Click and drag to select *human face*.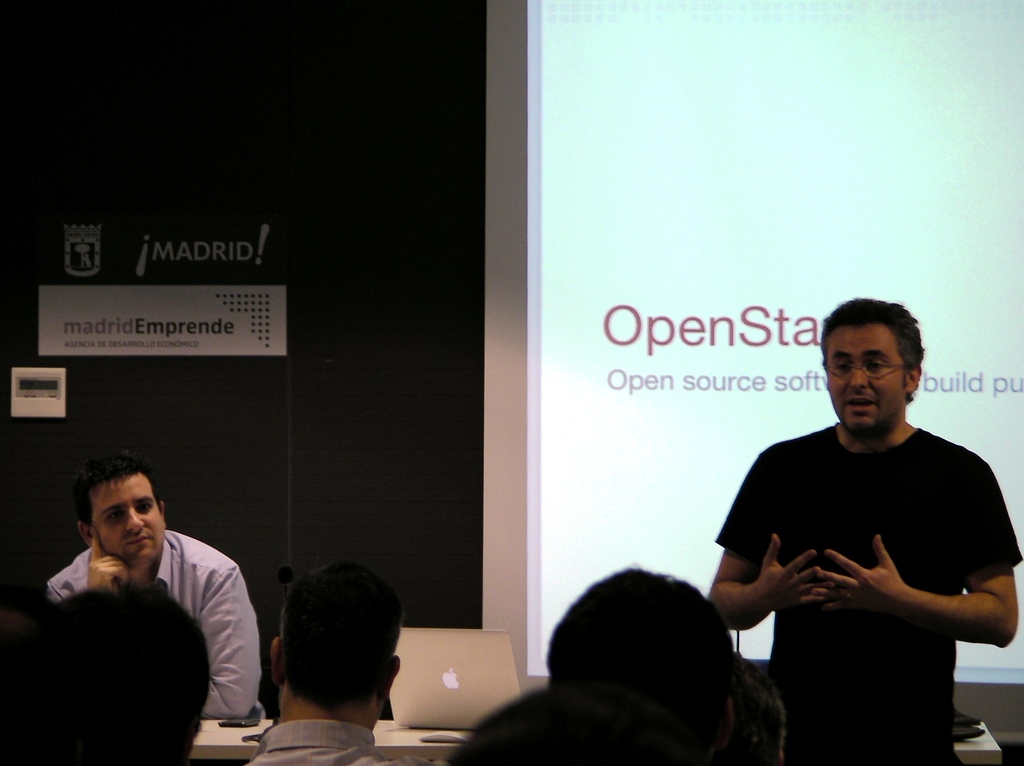
Selection: crop(92, 477, 168, 566).
